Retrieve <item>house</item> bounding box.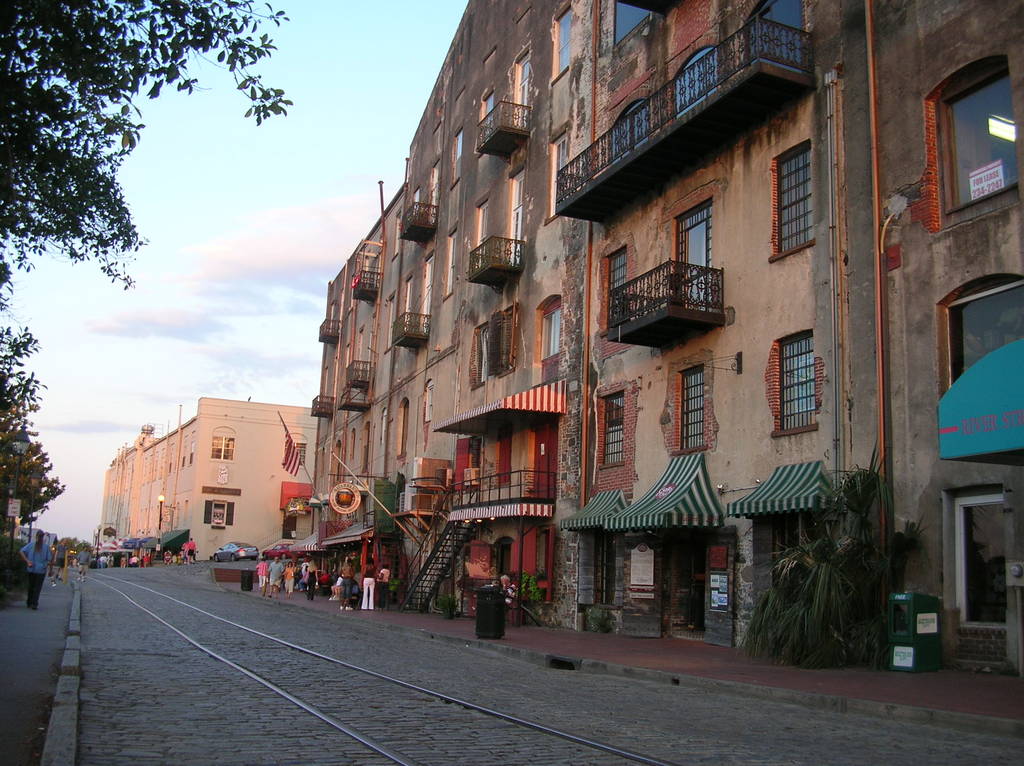
Bounding box: 99, 397, 316, 573.
